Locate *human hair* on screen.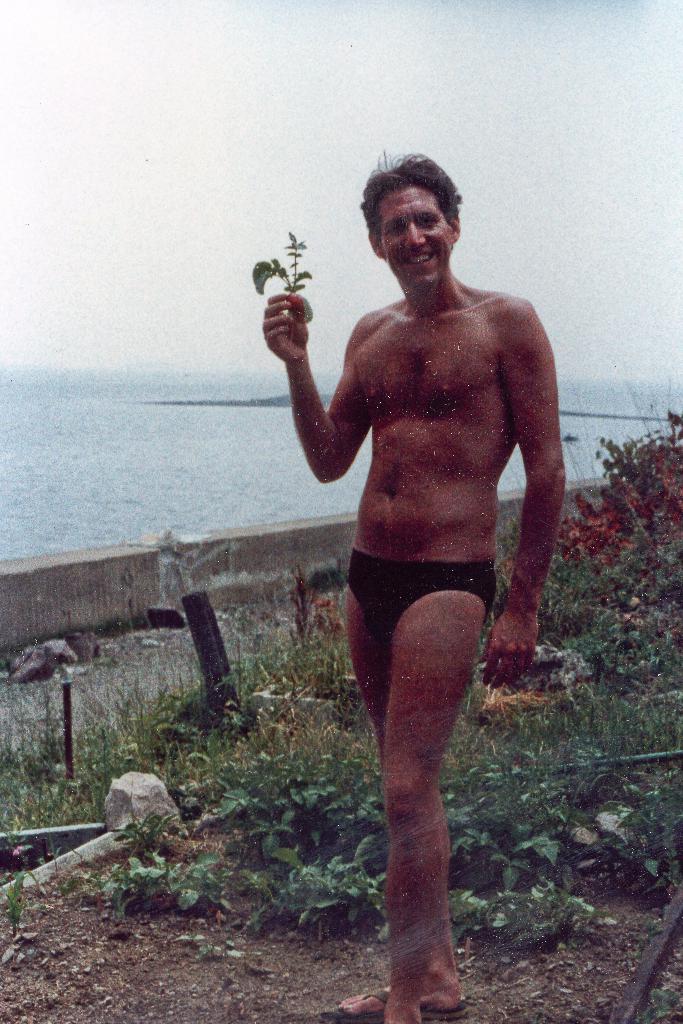
On screen at BBox(362, 153, 468, 253).
